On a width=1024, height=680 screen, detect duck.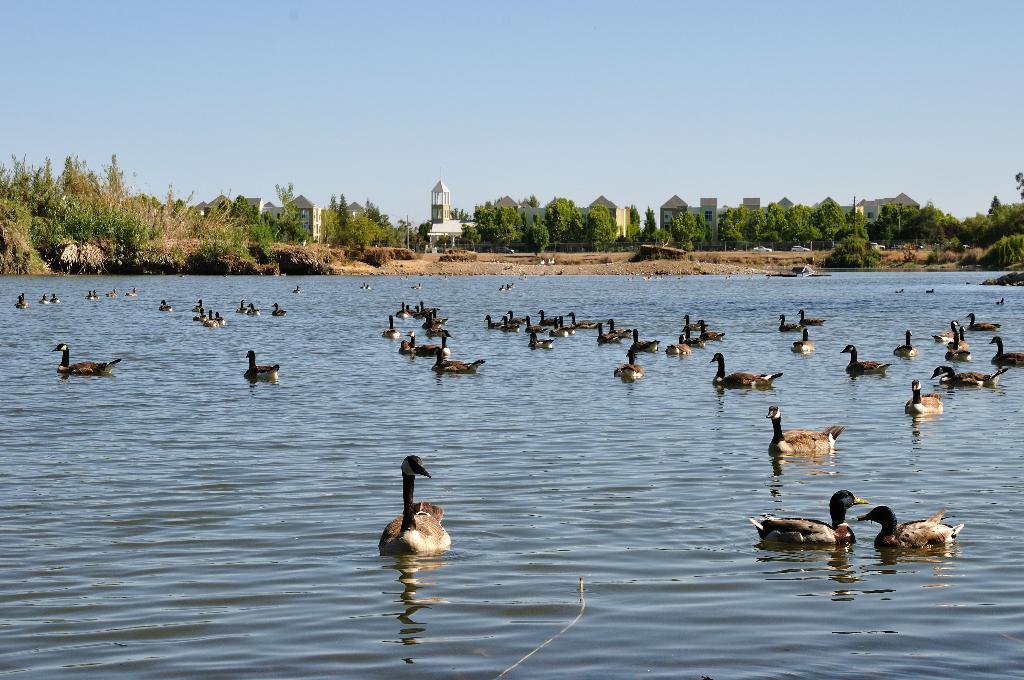
bbox(50, 341, 120, 382).
